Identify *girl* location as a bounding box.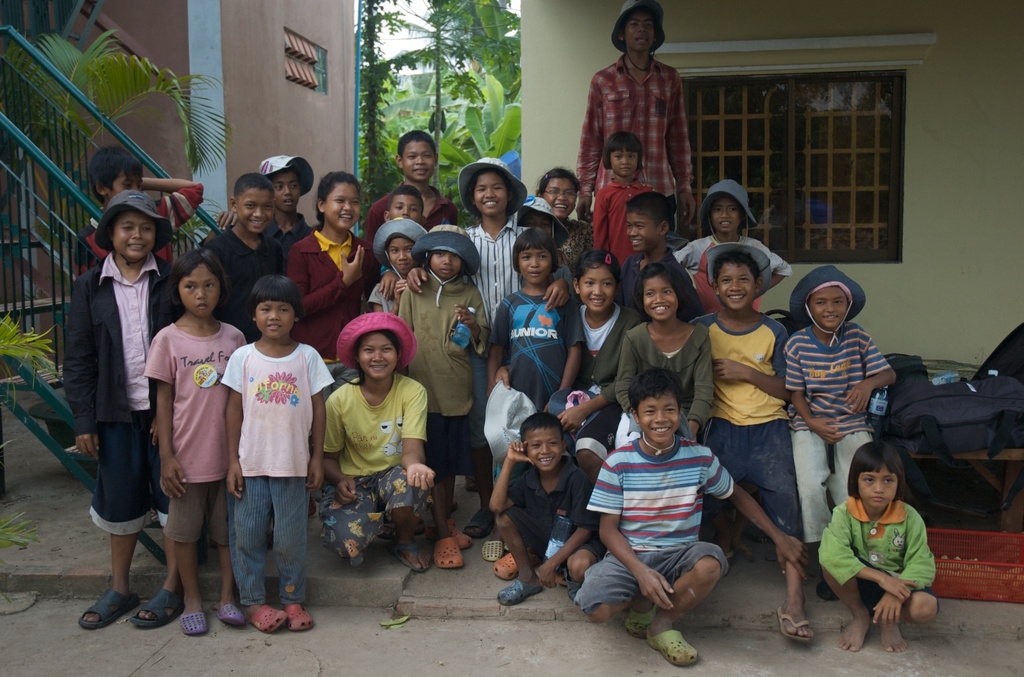
l=536, t=171, r=597, b=271.
